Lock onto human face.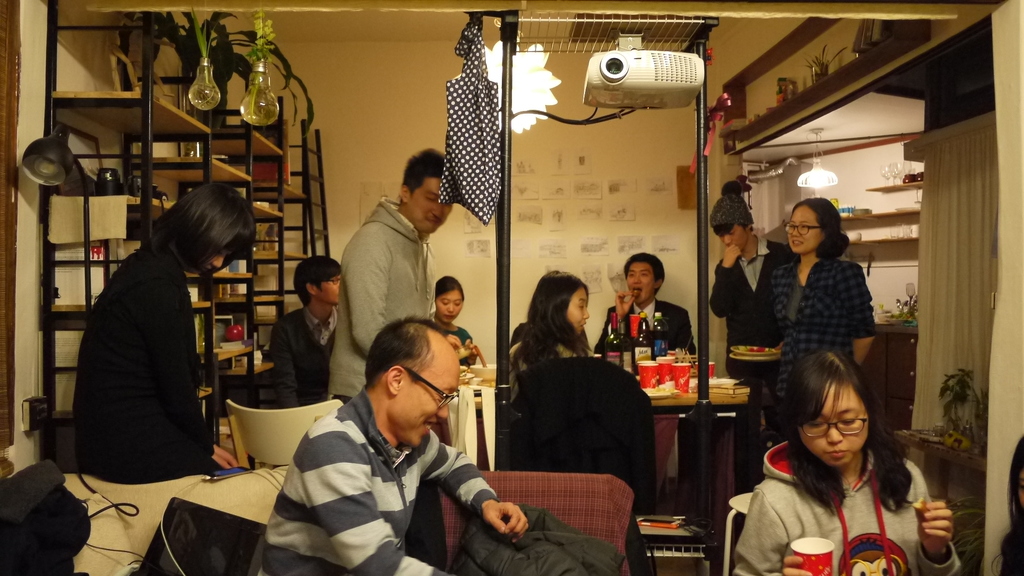
Locked: 199 247 236 277.
